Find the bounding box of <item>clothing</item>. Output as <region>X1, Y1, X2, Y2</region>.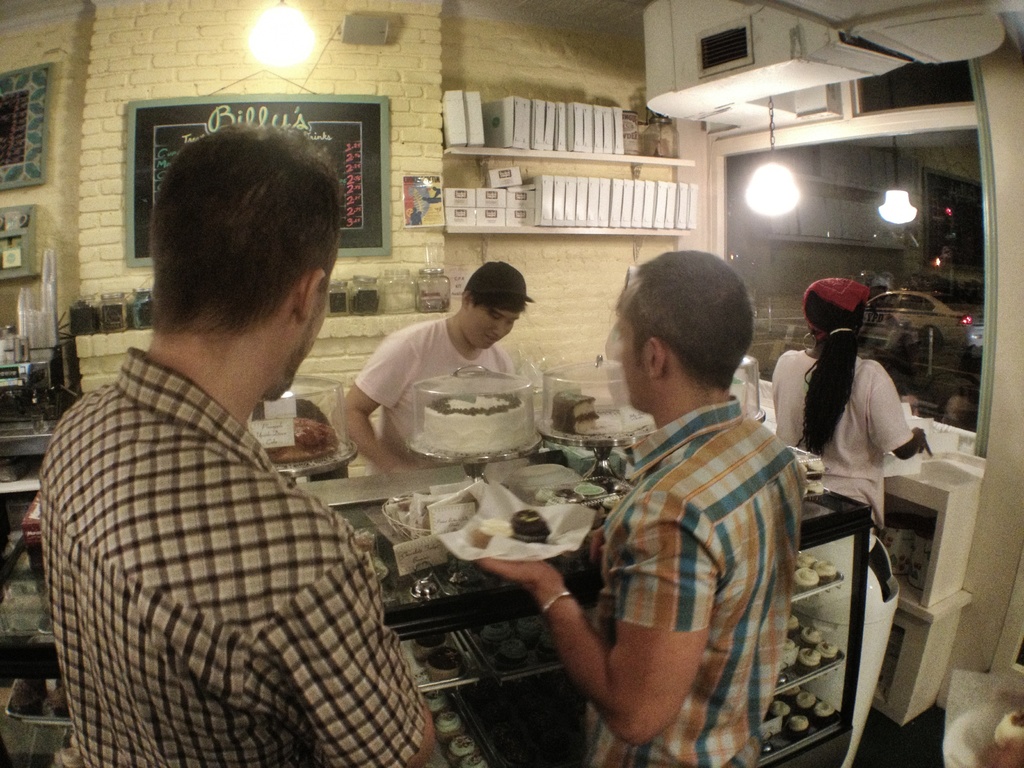
<region>774, 346, 910, 516</region>.
